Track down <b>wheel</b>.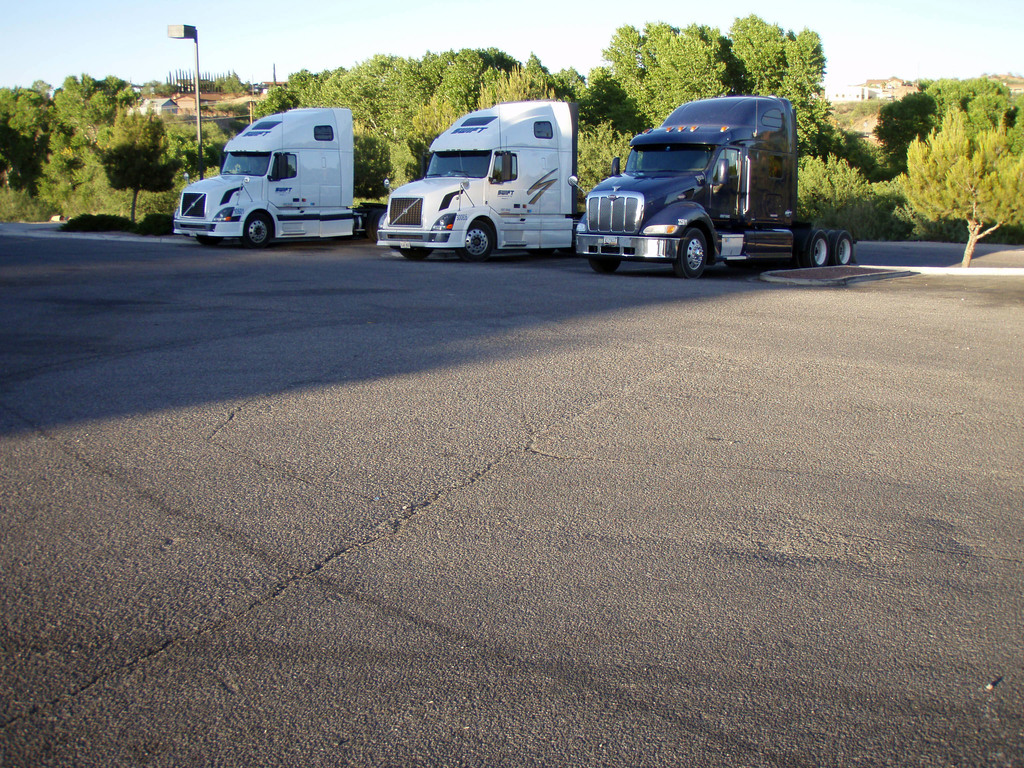
Tracked to 825/230/856/267.
